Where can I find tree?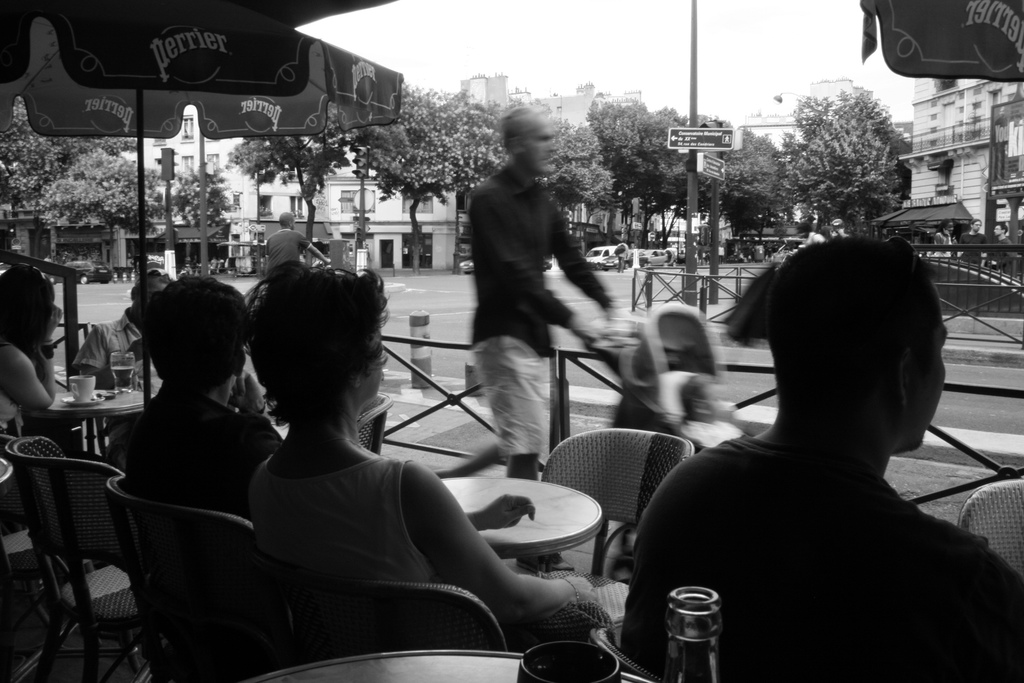
You can find it at <box>356,83,511,283</box>.
